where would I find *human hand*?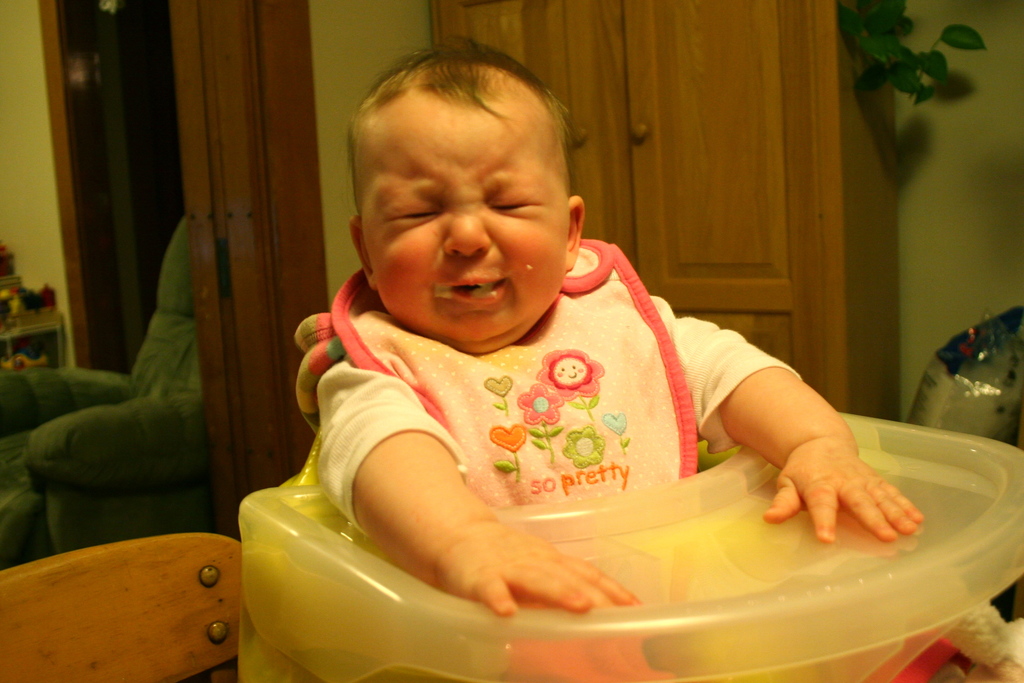
At Rect(764, 425, 927, 565).
